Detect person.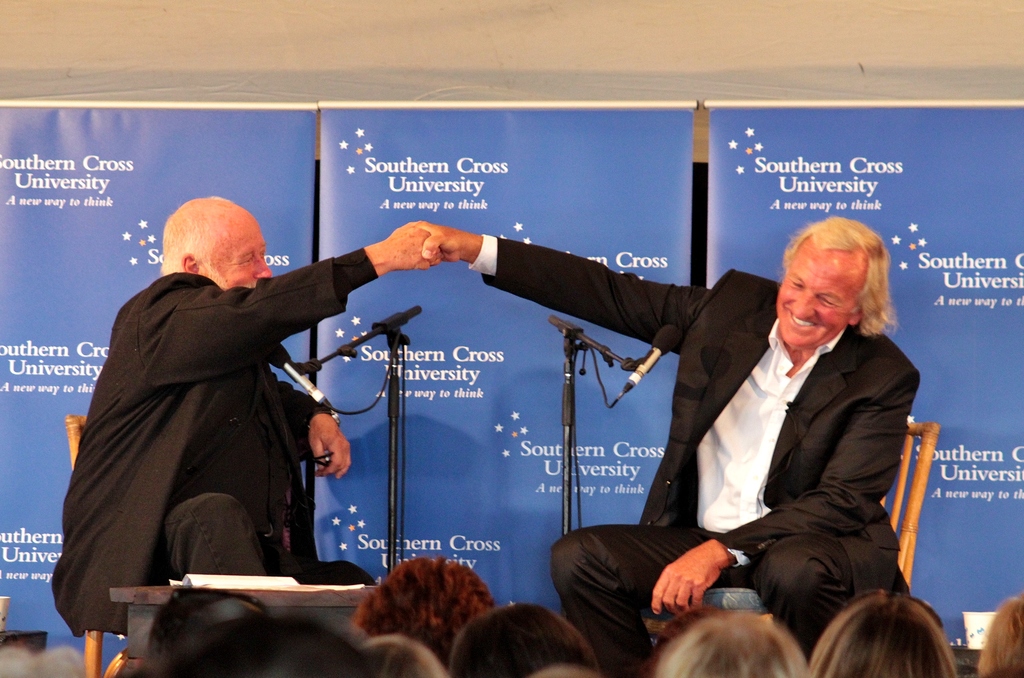
Detected at crop(658, 609, 808, 677).
